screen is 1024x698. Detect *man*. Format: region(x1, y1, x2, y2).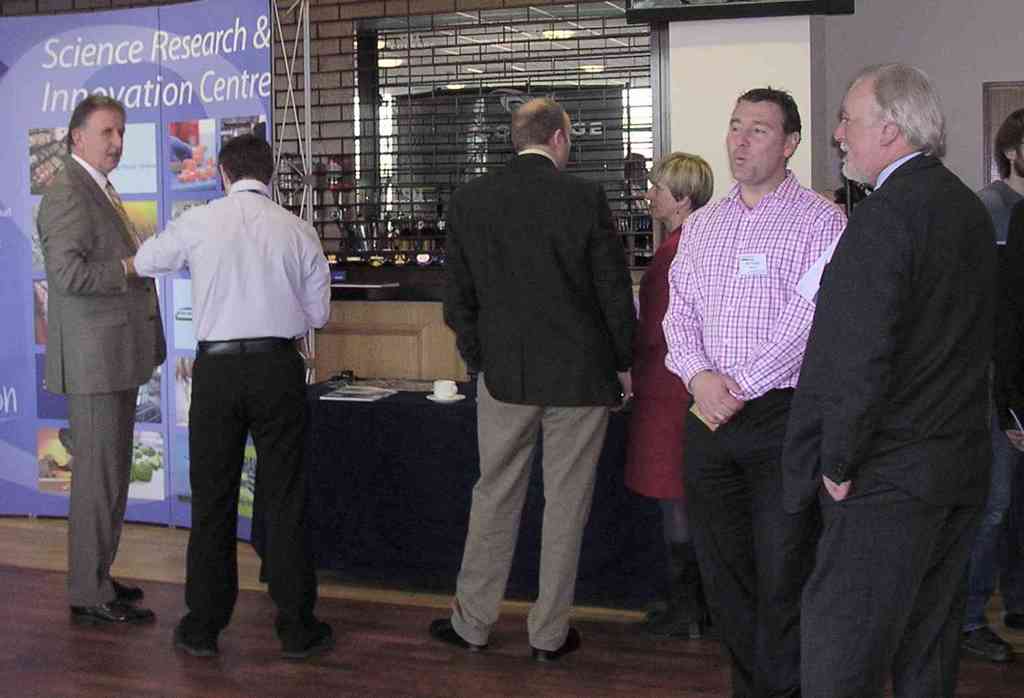
region(658, 81, 845, 697).
